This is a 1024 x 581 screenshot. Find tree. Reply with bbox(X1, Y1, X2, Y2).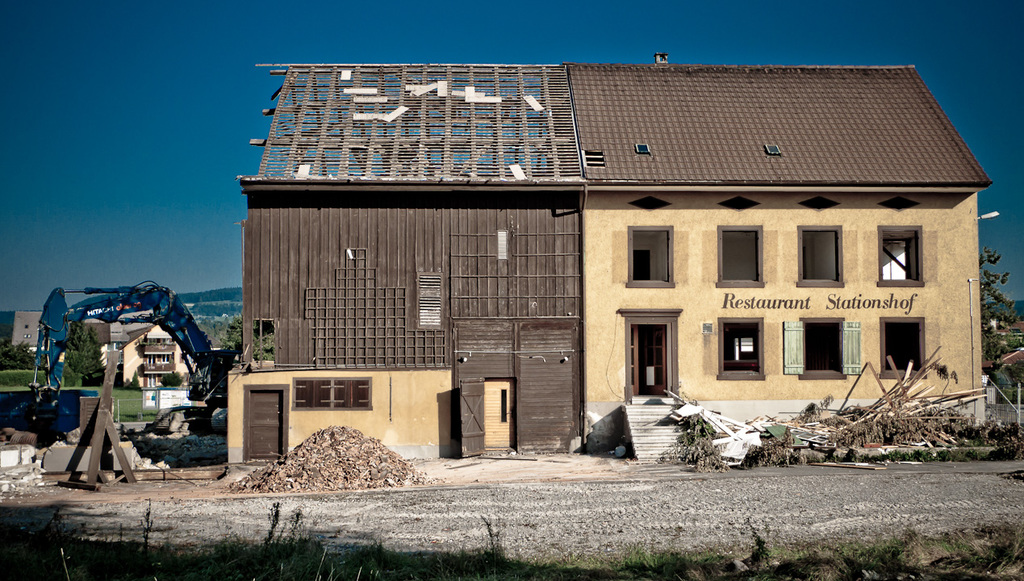
bbox(66, 326, 107, 382).
